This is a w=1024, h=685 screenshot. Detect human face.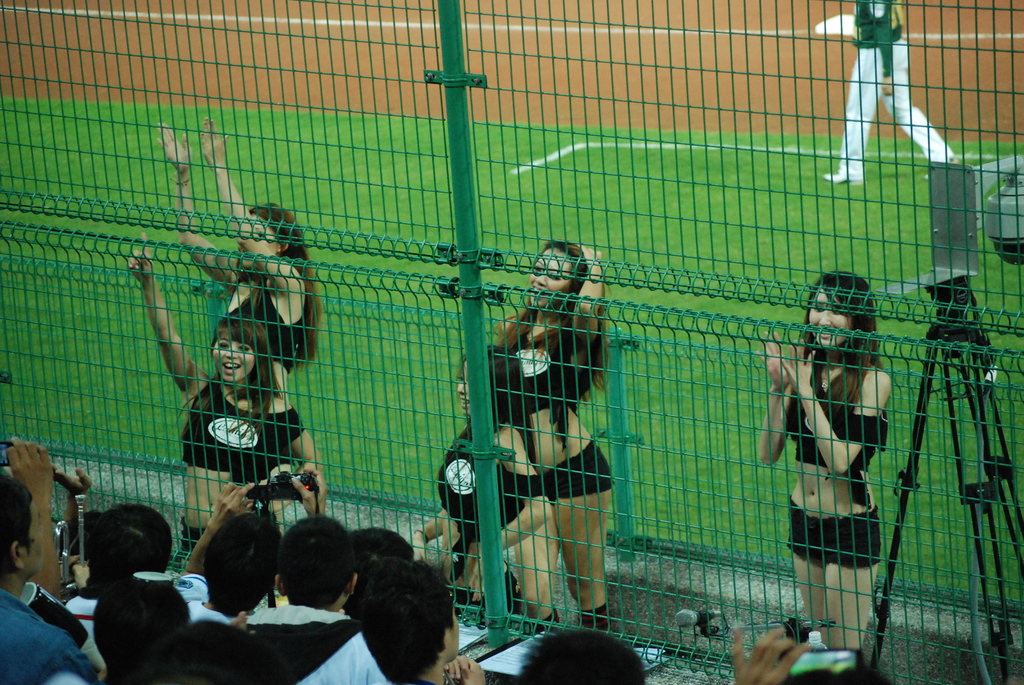
region(529, 248, 570, 304).
